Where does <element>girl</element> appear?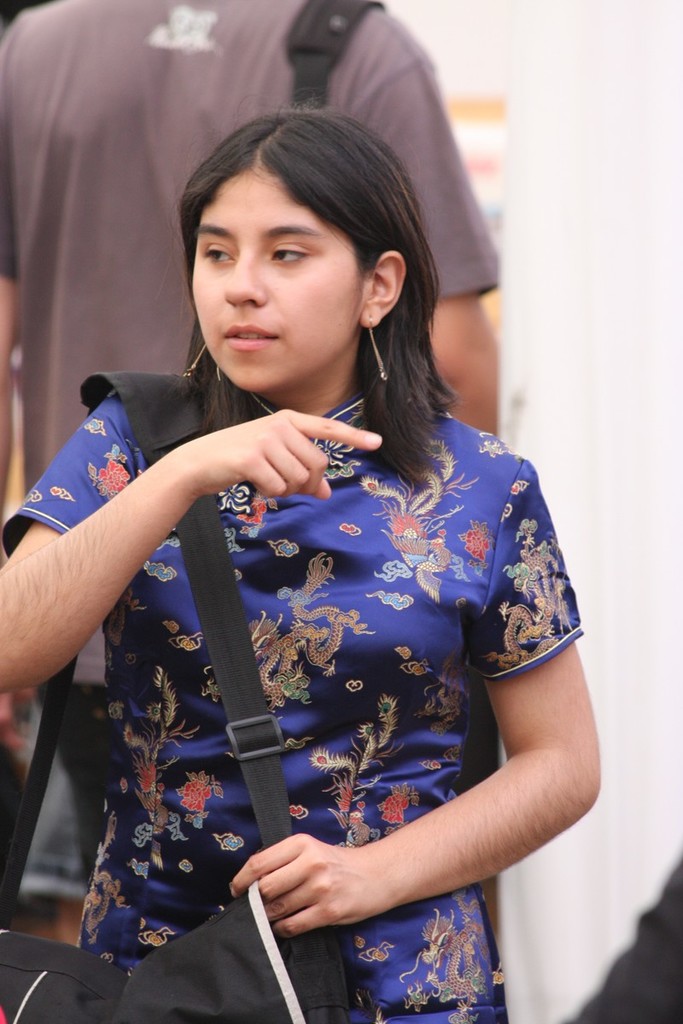
Appears at 0/109/604/1023.
